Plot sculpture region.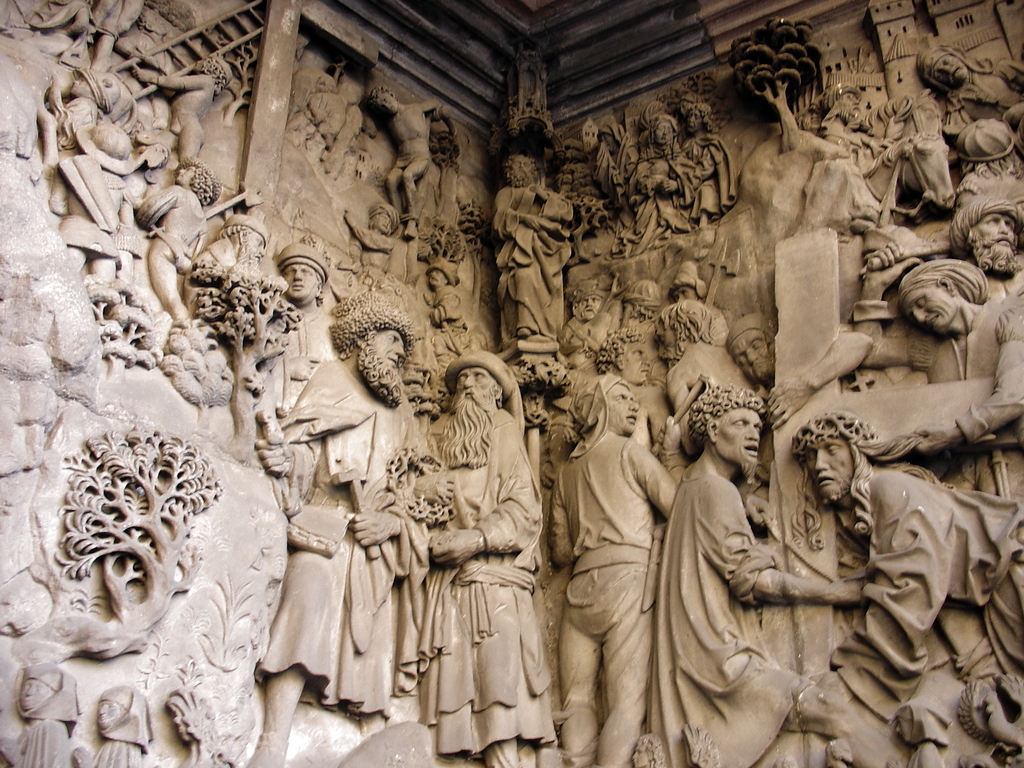
Plotted at <region>490, 153, 572, 339</region>.
